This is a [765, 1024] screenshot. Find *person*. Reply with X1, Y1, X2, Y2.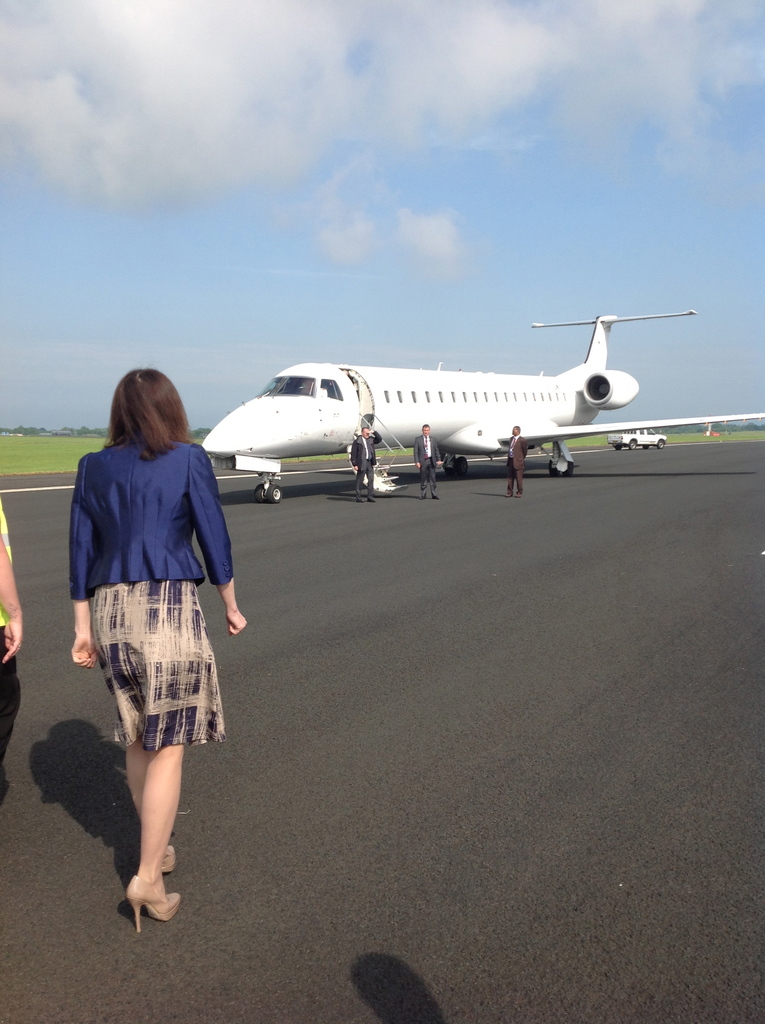
350, 419, 383, 507.
